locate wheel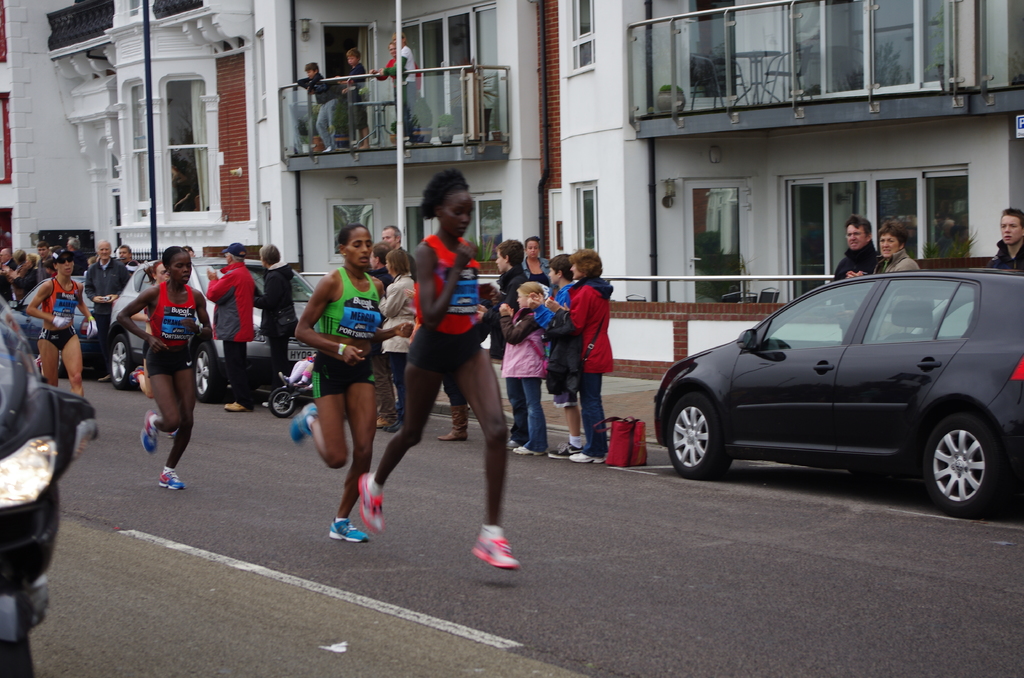
box(268, 387, 295, 420)
